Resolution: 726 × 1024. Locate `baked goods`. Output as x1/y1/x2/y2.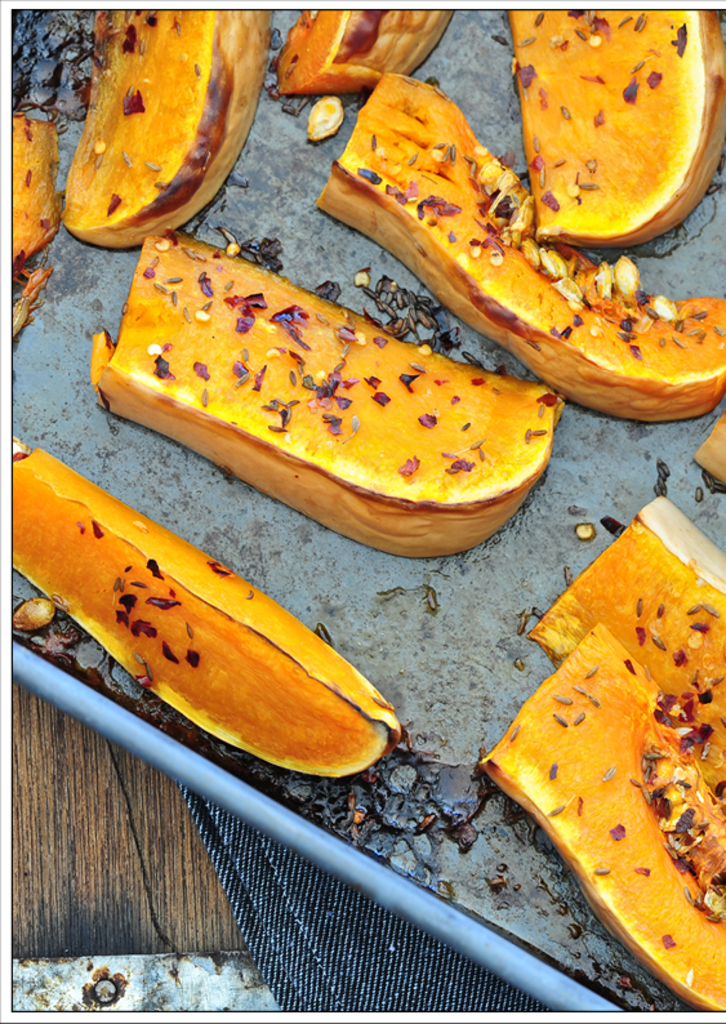
312/68/725/422.
